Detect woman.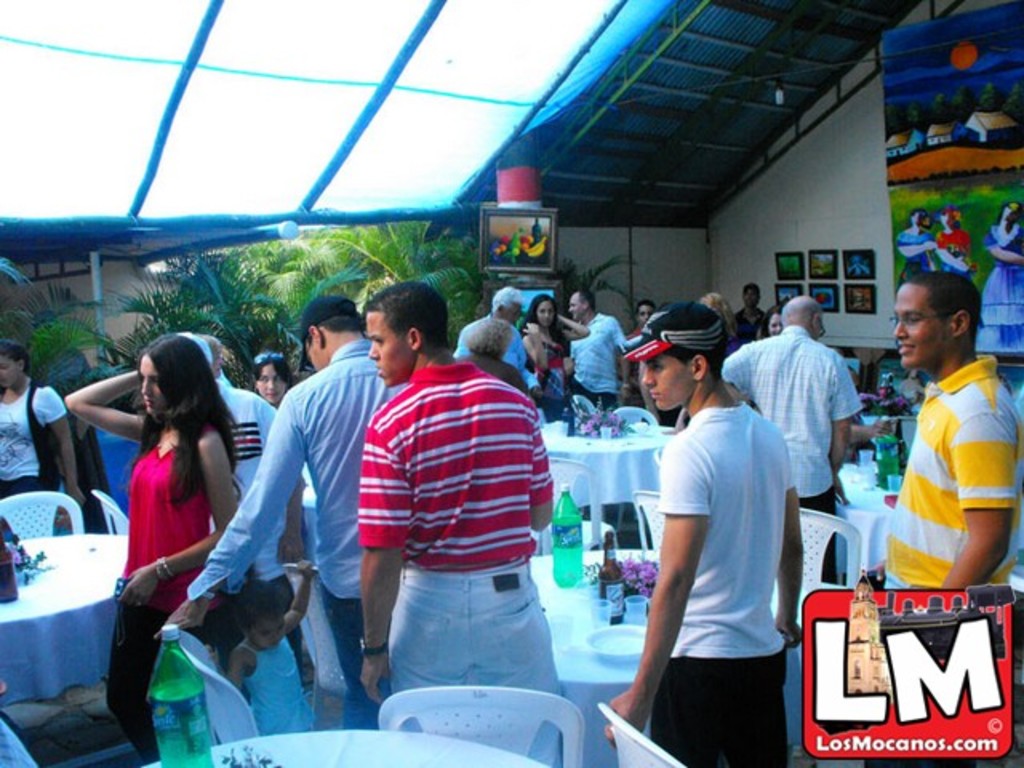
Detected at {"left": 91, "top": 336, "right": 242, "bottom": 696}.
